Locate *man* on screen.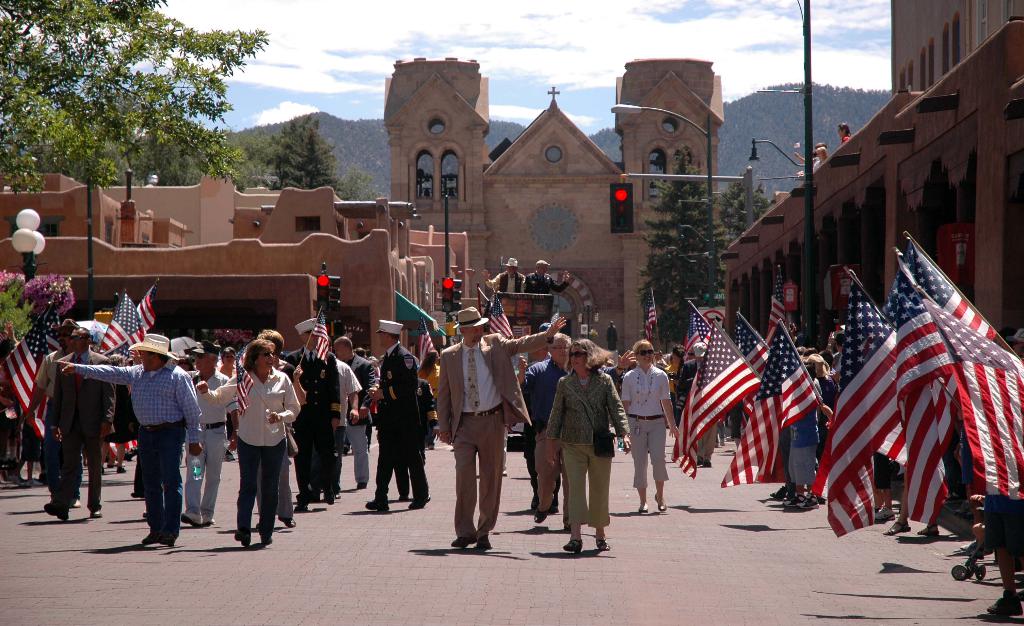
On screen at {"x1": 335, "y1": 336, "x2": 378, "y2": 489}.
